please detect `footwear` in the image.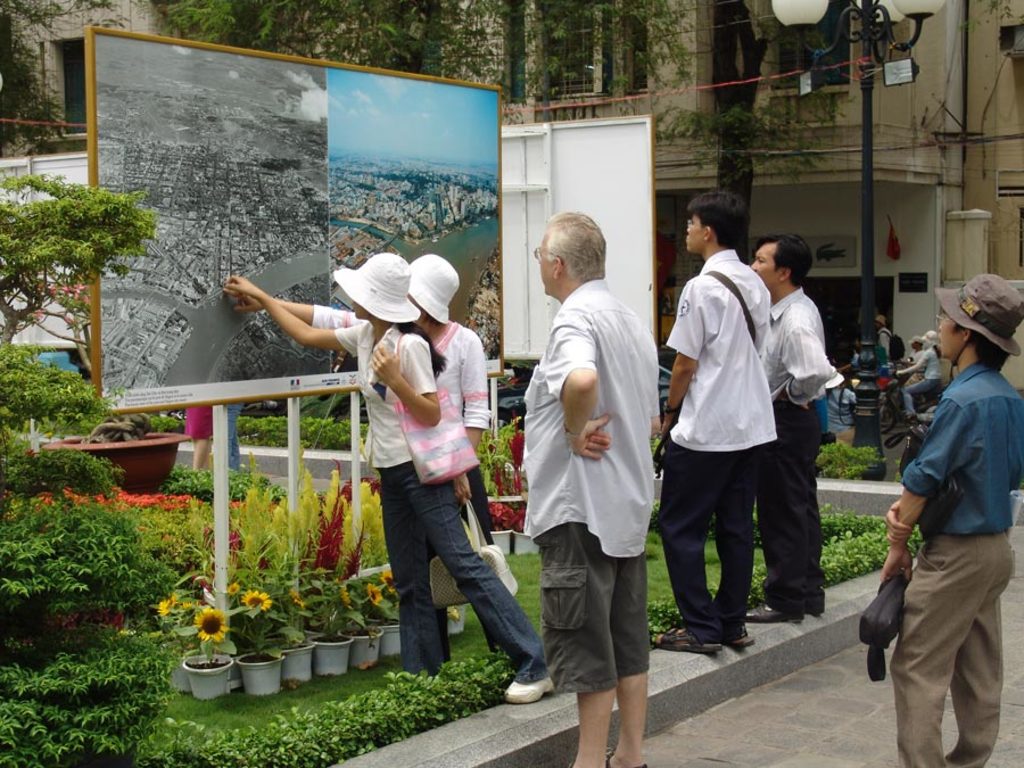
detection(742, 602, 803, 626).
